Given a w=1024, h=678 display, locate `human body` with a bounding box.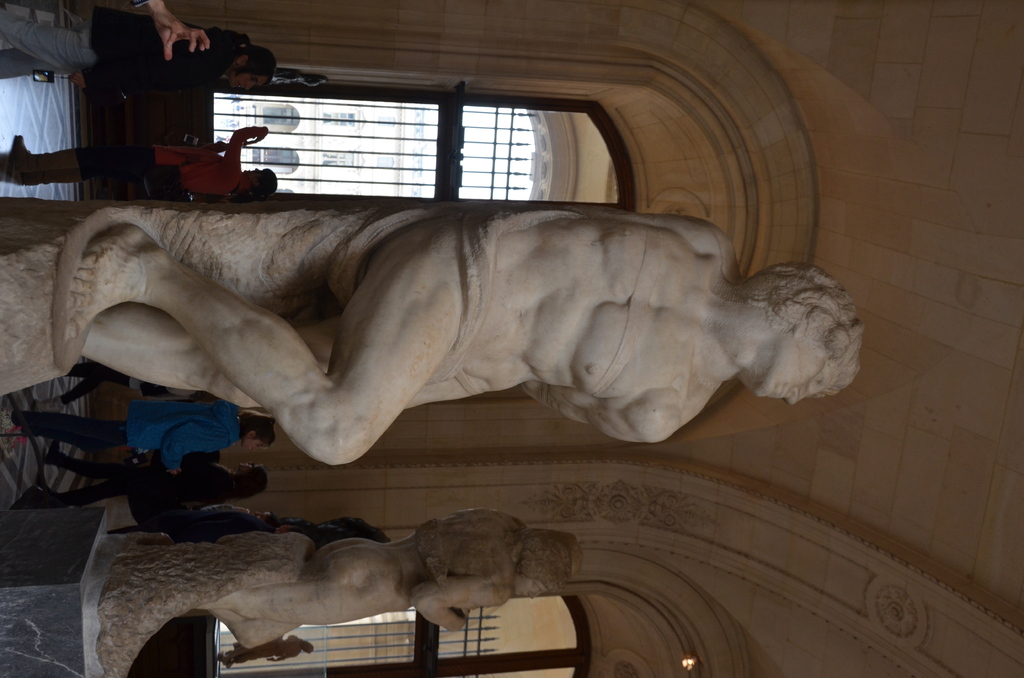
Located: detection(11, 125, 269, 197).
